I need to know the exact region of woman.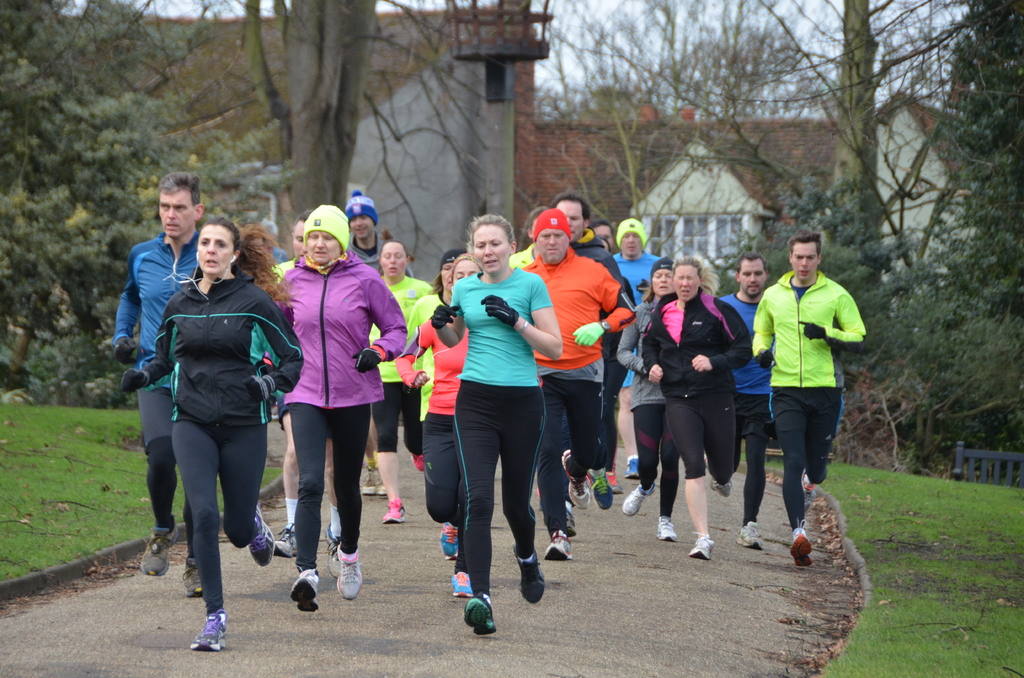
Region: {"x1": 403, "y1": 247, "x2": 471, "y2": 419}.
